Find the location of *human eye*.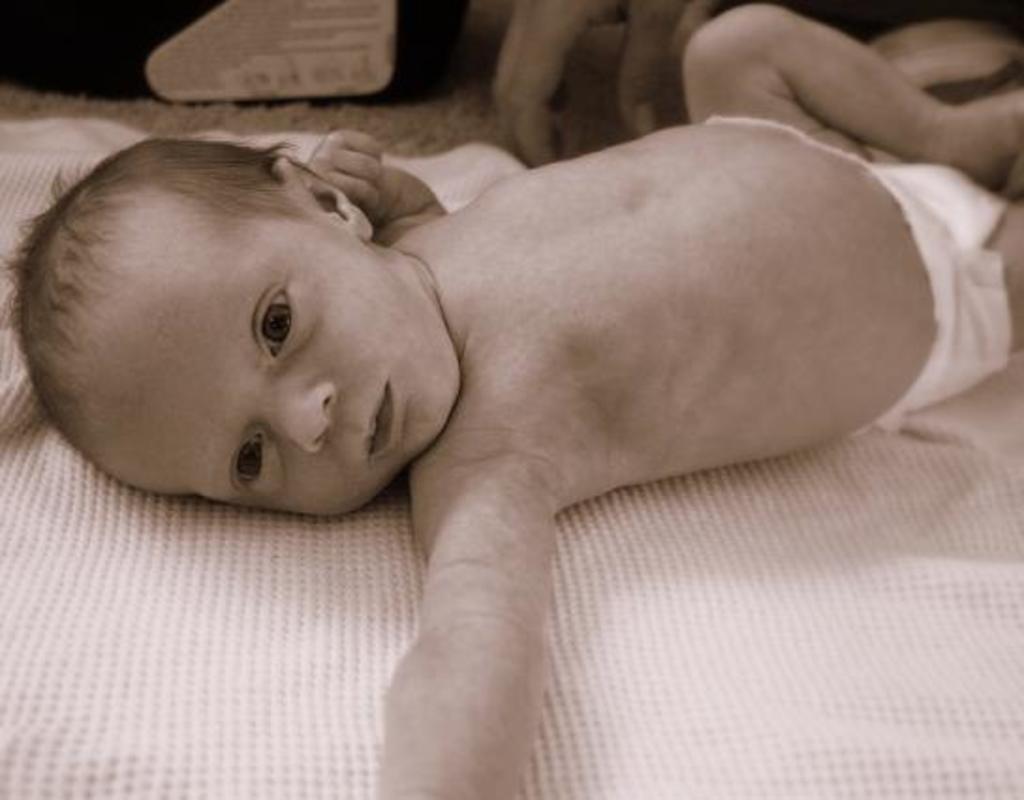
Location: <box>229,276,303,368</box>.
